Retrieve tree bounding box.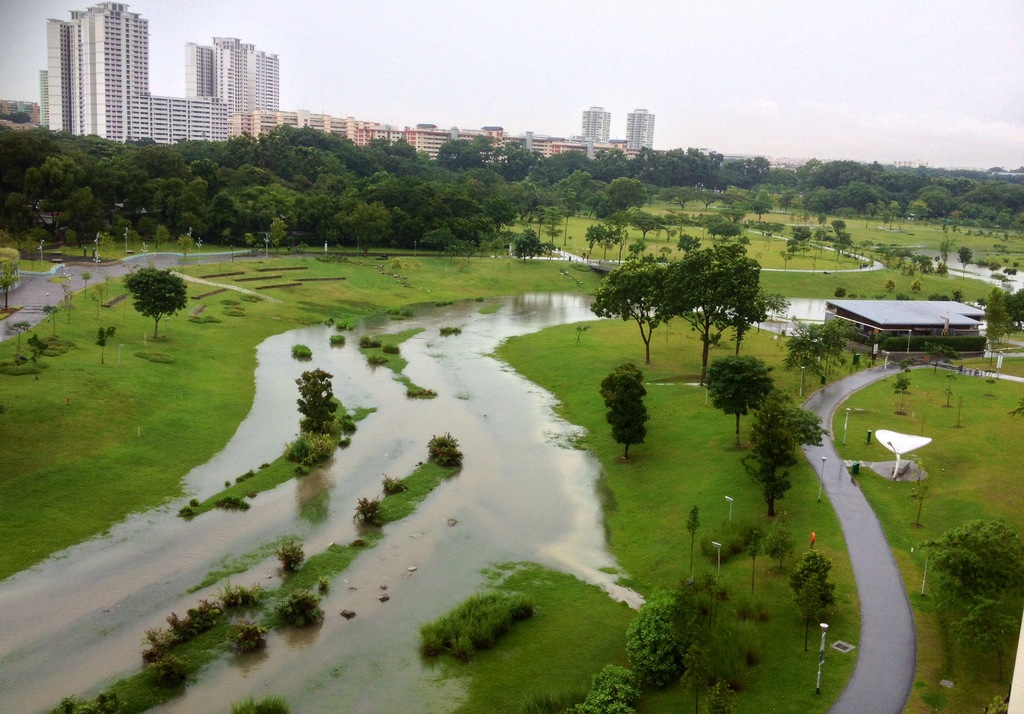
Bounding box: box=[789, 549, 836, 651].
